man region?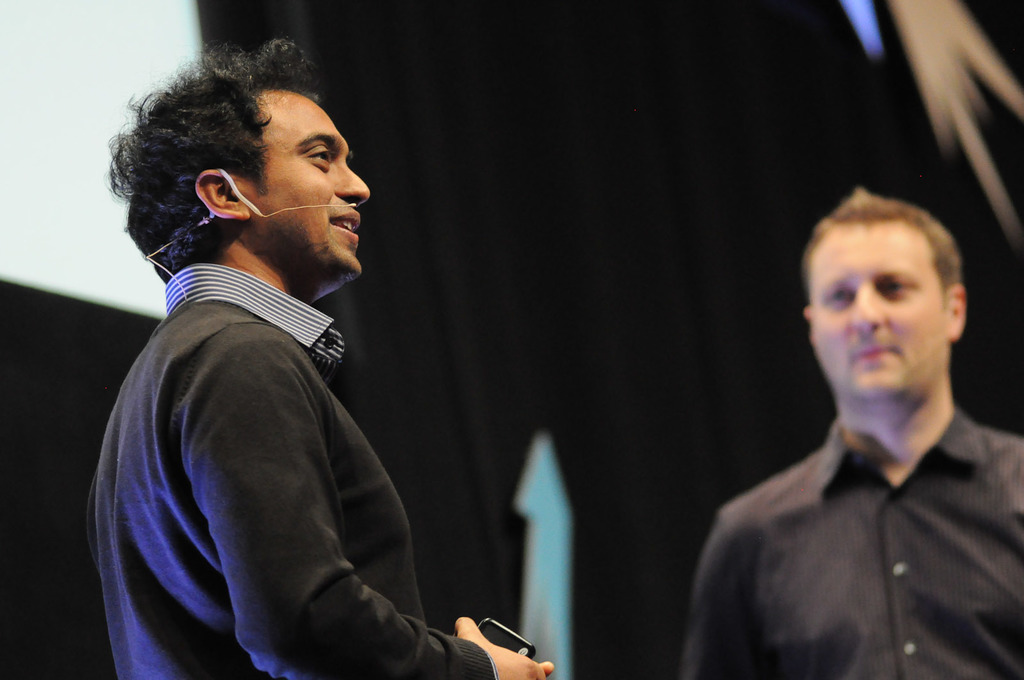
673, 178, 1023, 679
